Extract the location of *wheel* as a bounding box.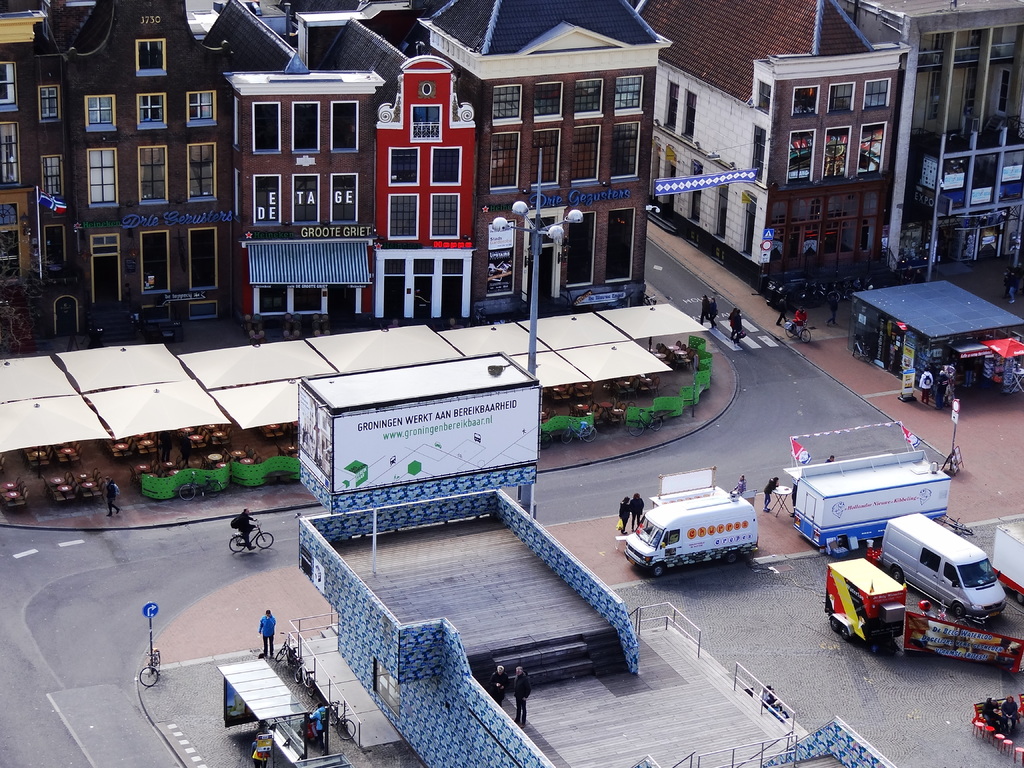
785, 325, 796, 336.
